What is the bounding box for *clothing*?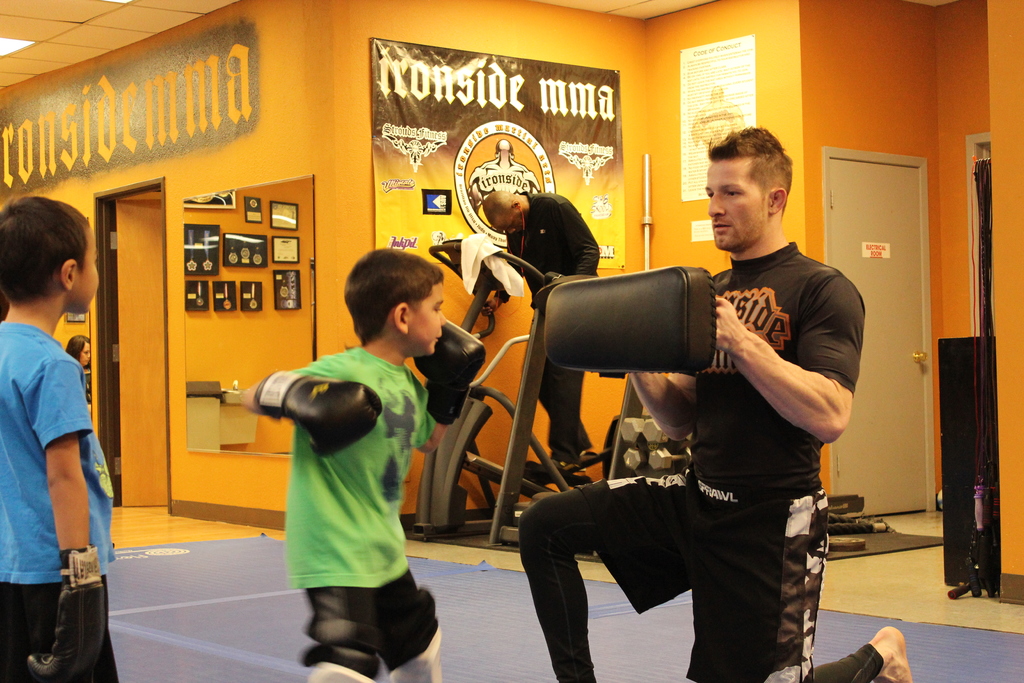
left=6, top=272, right=110, bottom=650.
